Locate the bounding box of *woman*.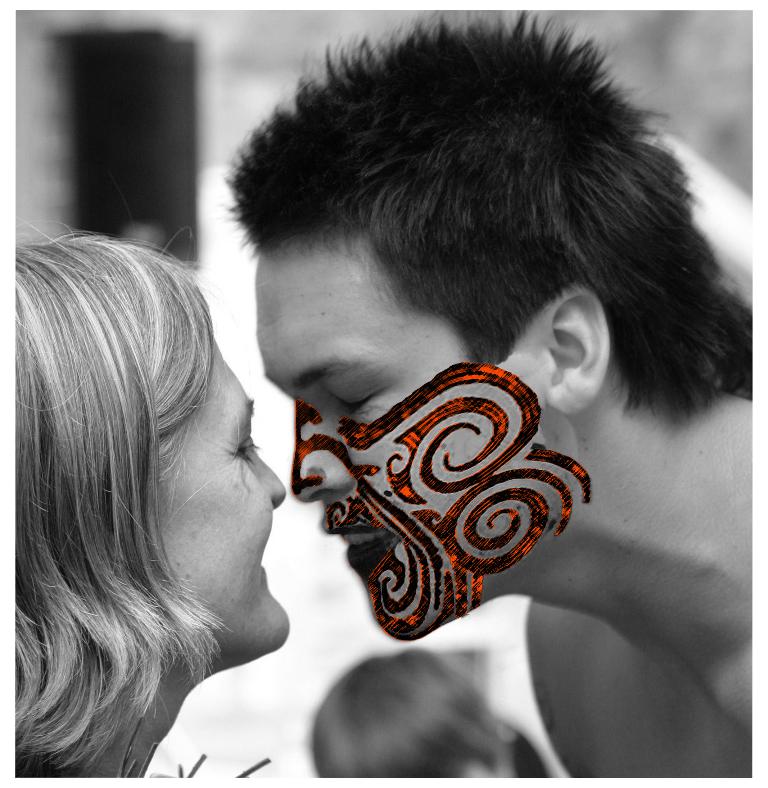
Bounding box: (left=3, top=223, right=300, bottom=772).
